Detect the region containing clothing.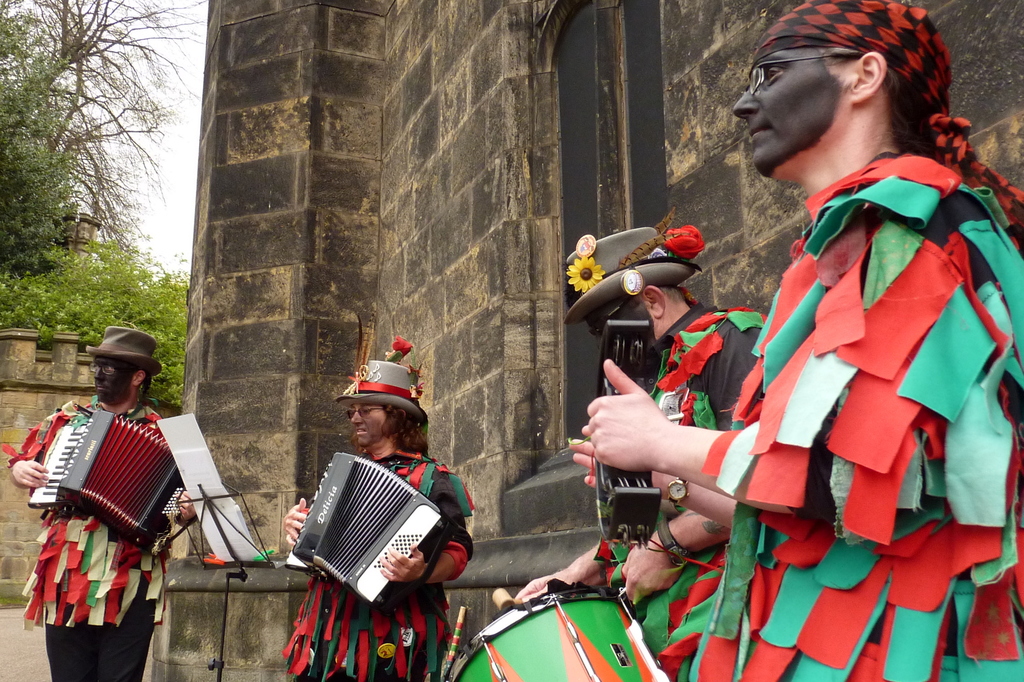
<bbox>654, 150, 1023, 681</bbox>.
